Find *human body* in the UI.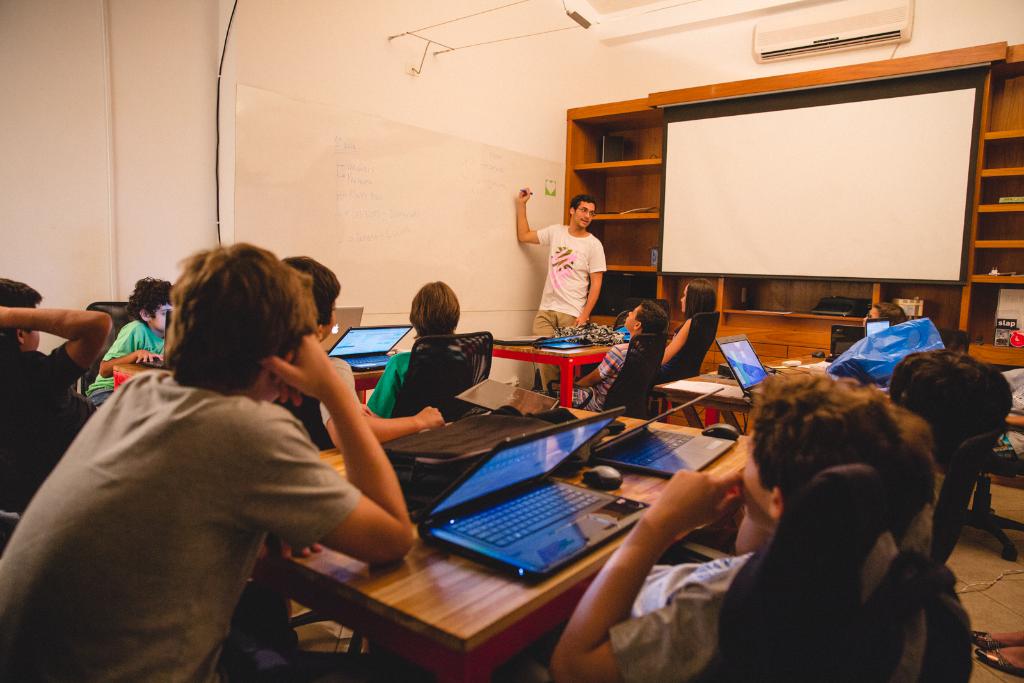
UI element at BBox(363, 280, 457, 415).
